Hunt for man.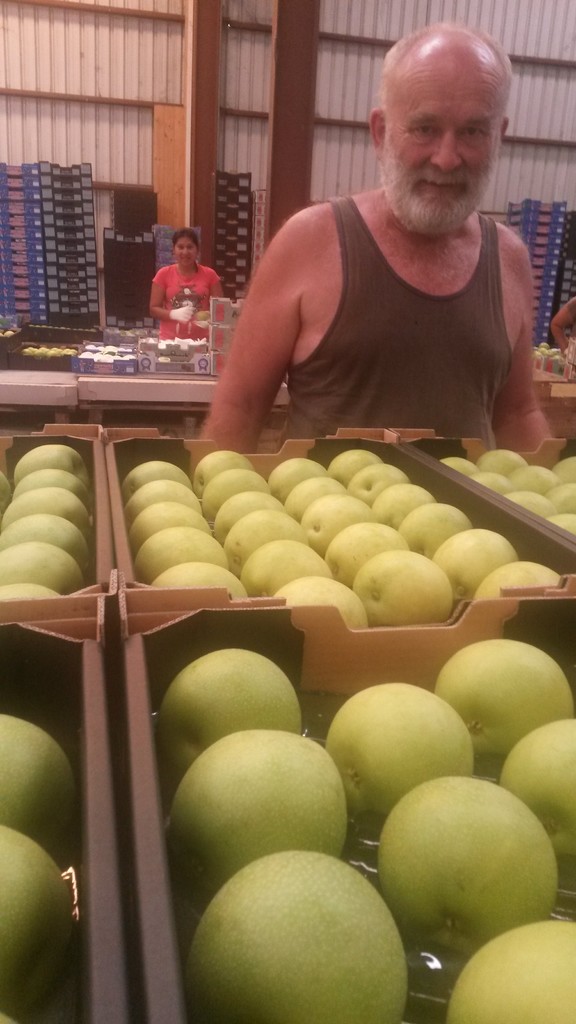
Hunted down at region(196, 39, 564, 450).
